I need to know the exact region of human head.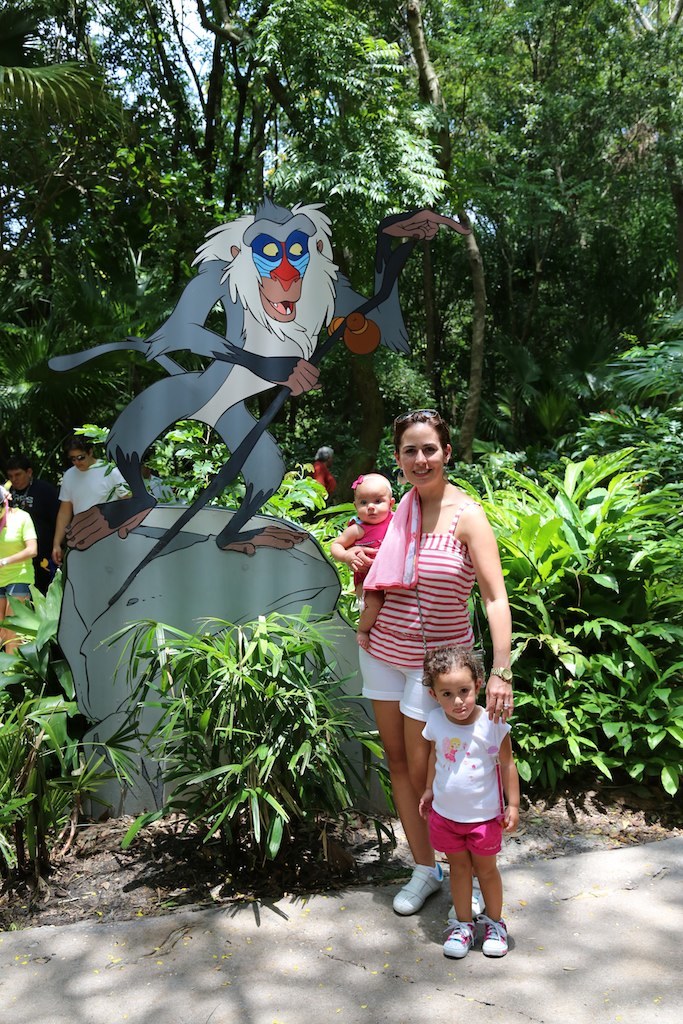
Region: (x1=69, y1=435, x2=94, y2=474).
